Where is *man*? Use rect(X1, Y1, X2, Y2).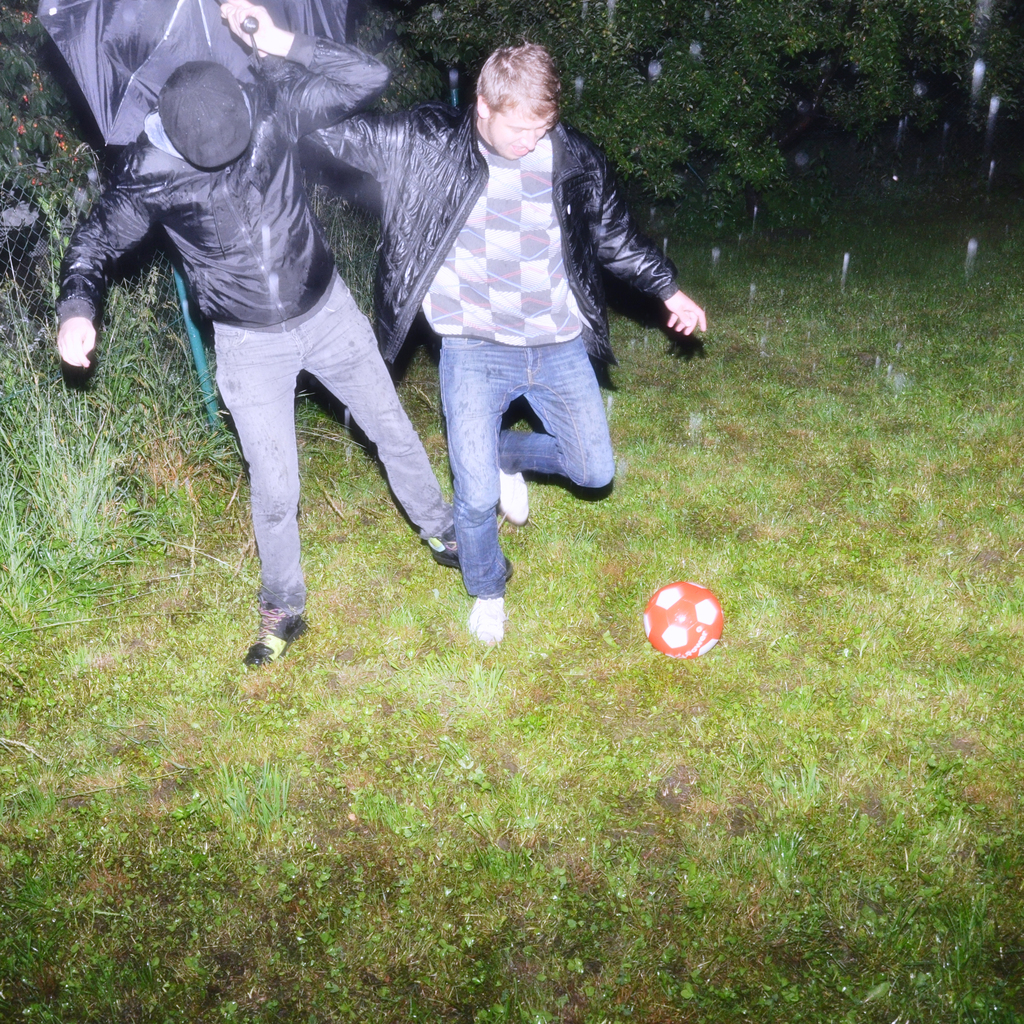
rect(58, 0, 508, 672).
